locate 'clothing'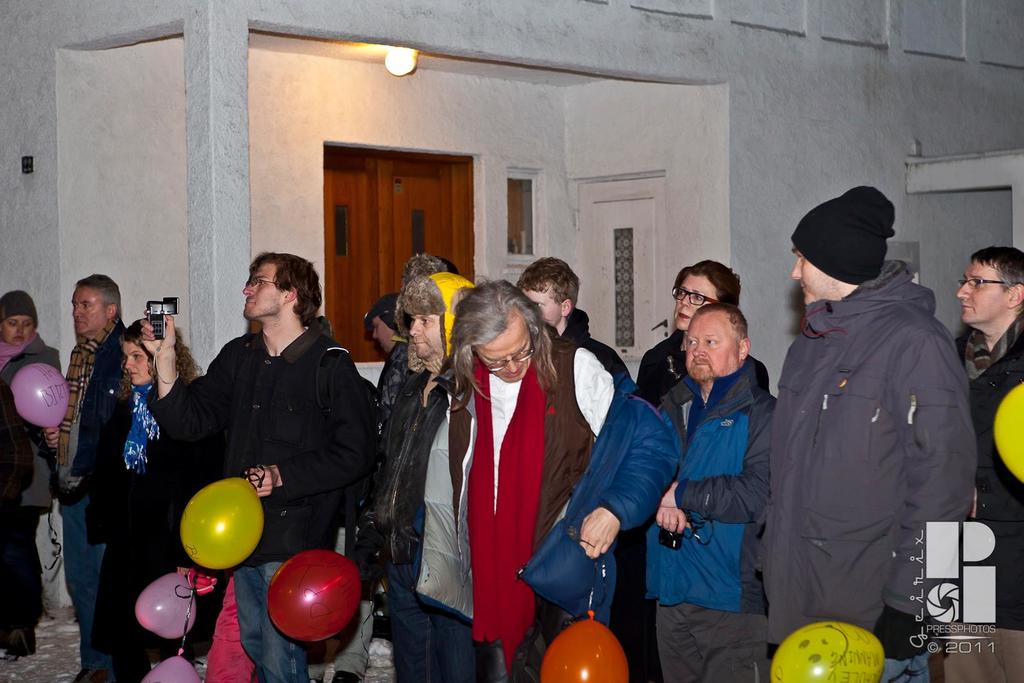
(left=159, top=323, right=350, bottom=552)
